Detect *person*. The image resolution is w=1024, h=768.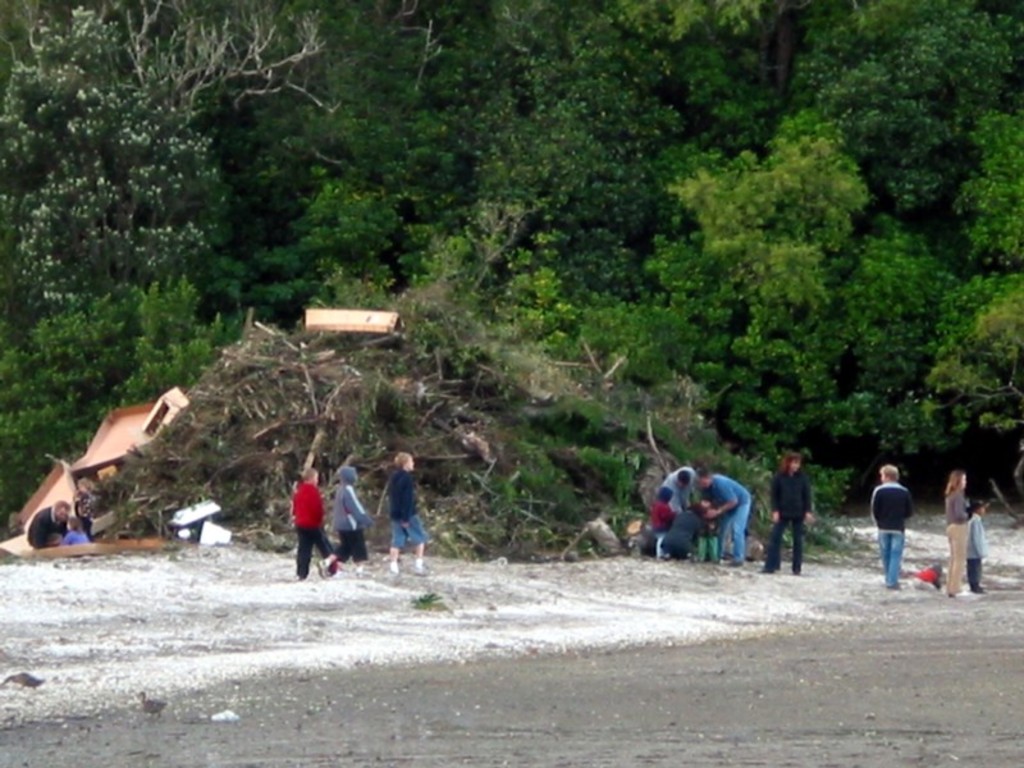
<box>59,520,91,541</box>.
